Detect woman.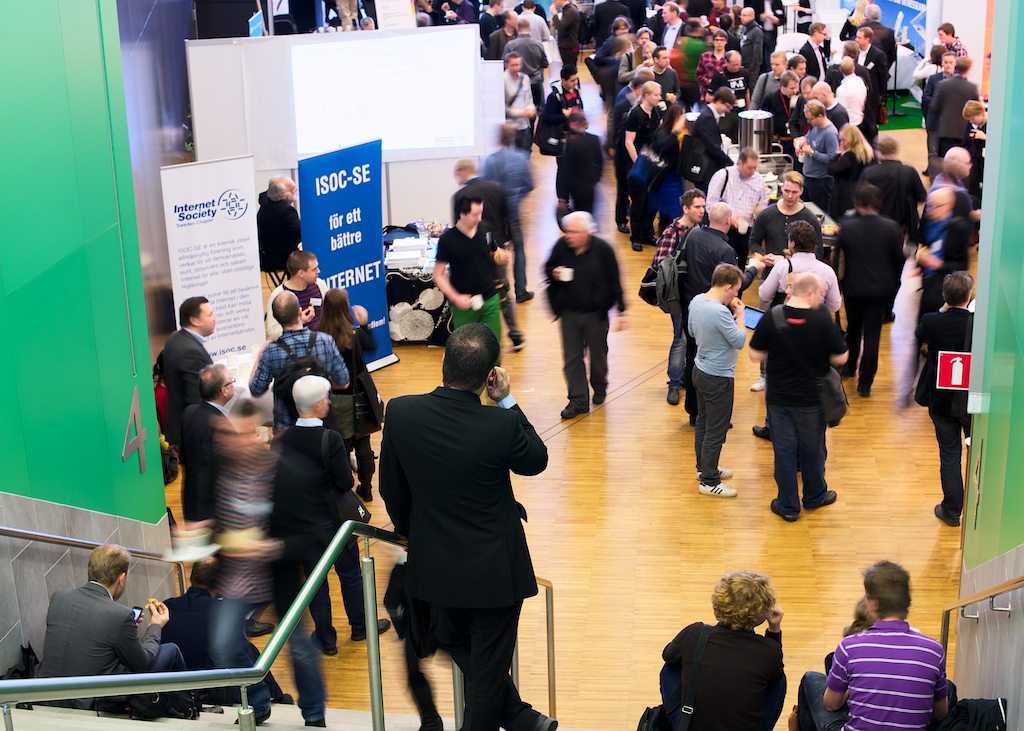
Detected at locate(655, 572, 788, 730).
